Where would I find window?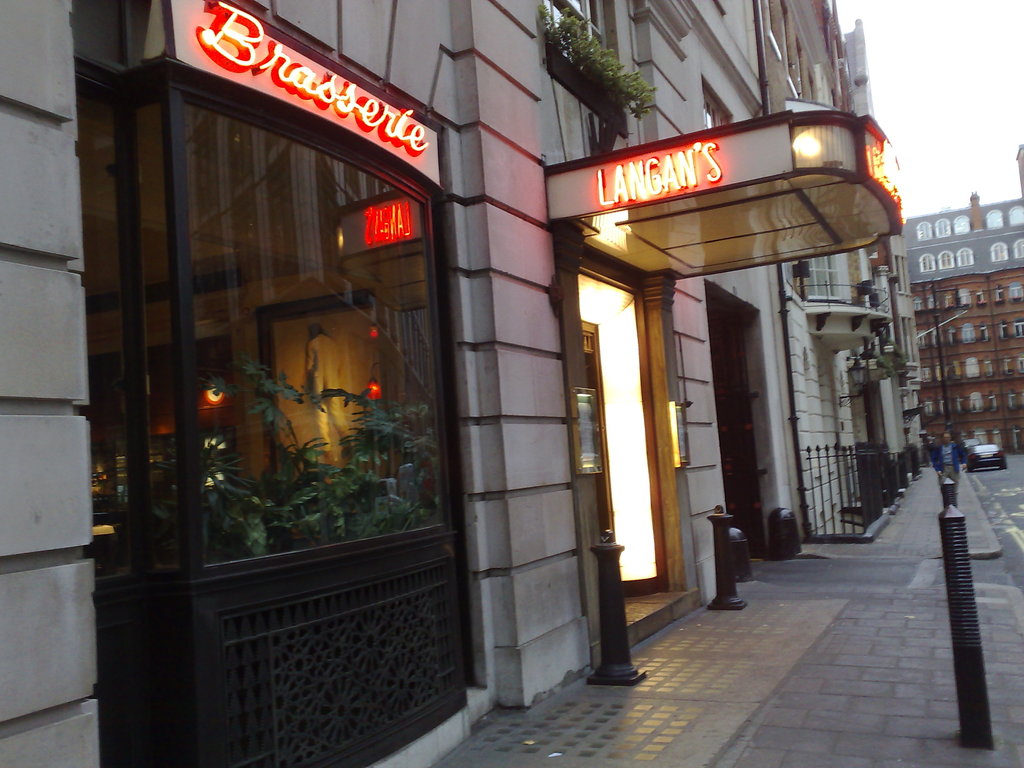
At (left=964, top=323, right=975, bottom=341).
